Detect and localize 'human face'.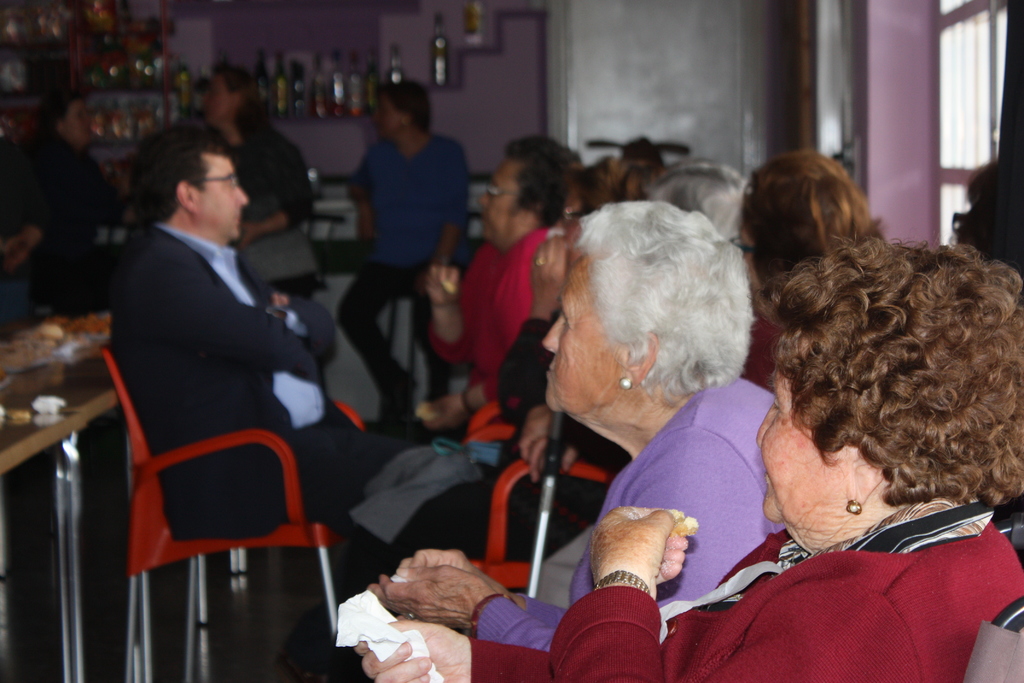
Localized at [x1=758, y1=375, x2=835, y2=524].
